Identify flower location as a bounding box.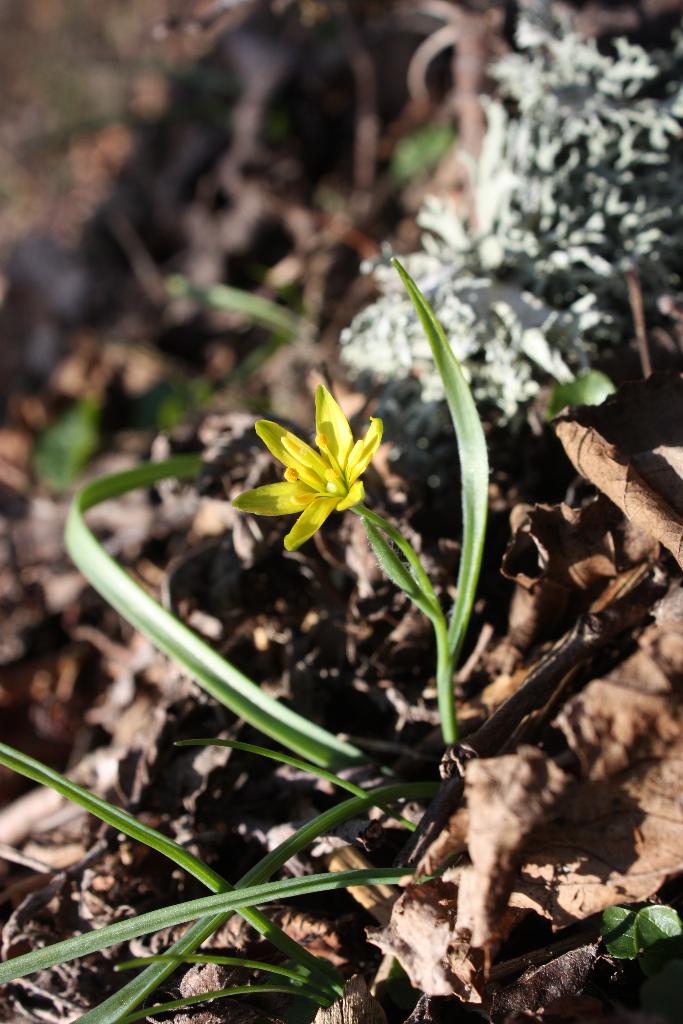
229 371 395 557.
